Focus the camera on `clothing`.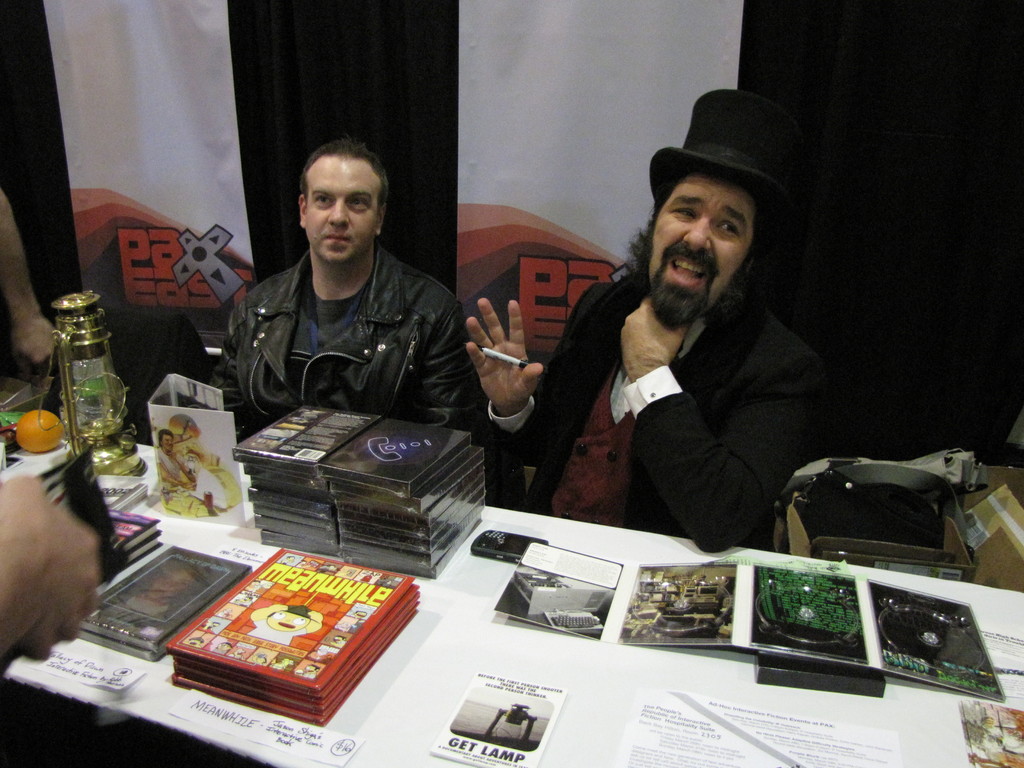
Focus region: x1=490 y1=262 x2=834 y2=544.
